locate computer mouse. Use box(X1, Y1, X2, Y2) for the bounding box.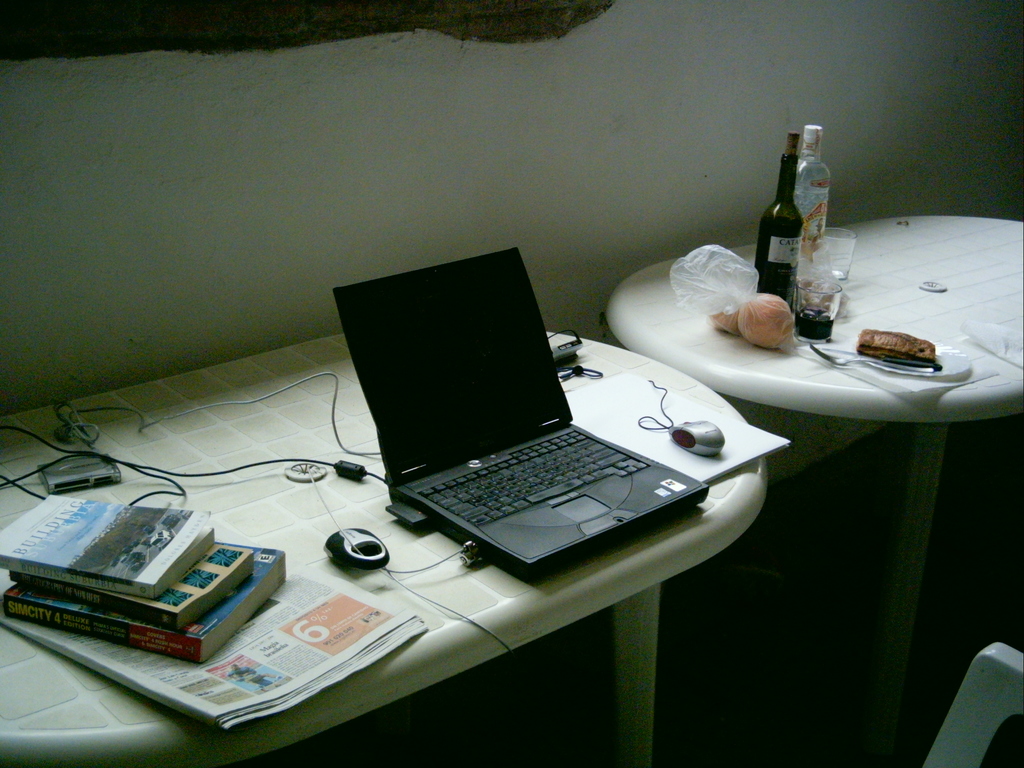
box(669, 420, 724, 461).
